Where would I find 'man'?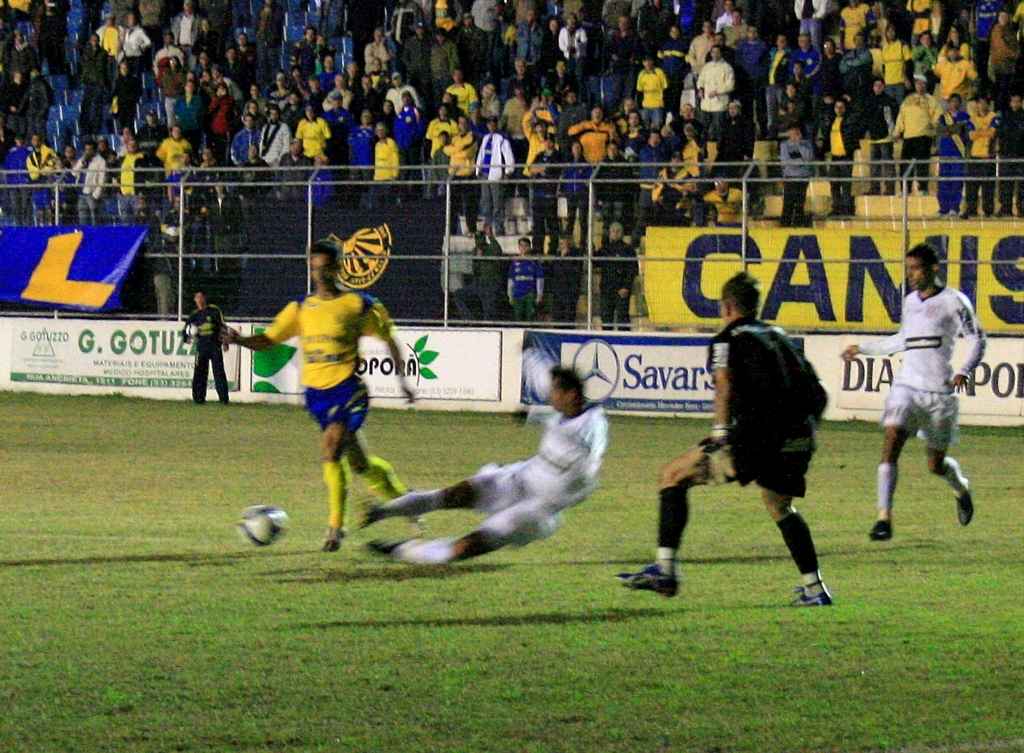
At box=[530, 134, 566, 256].
